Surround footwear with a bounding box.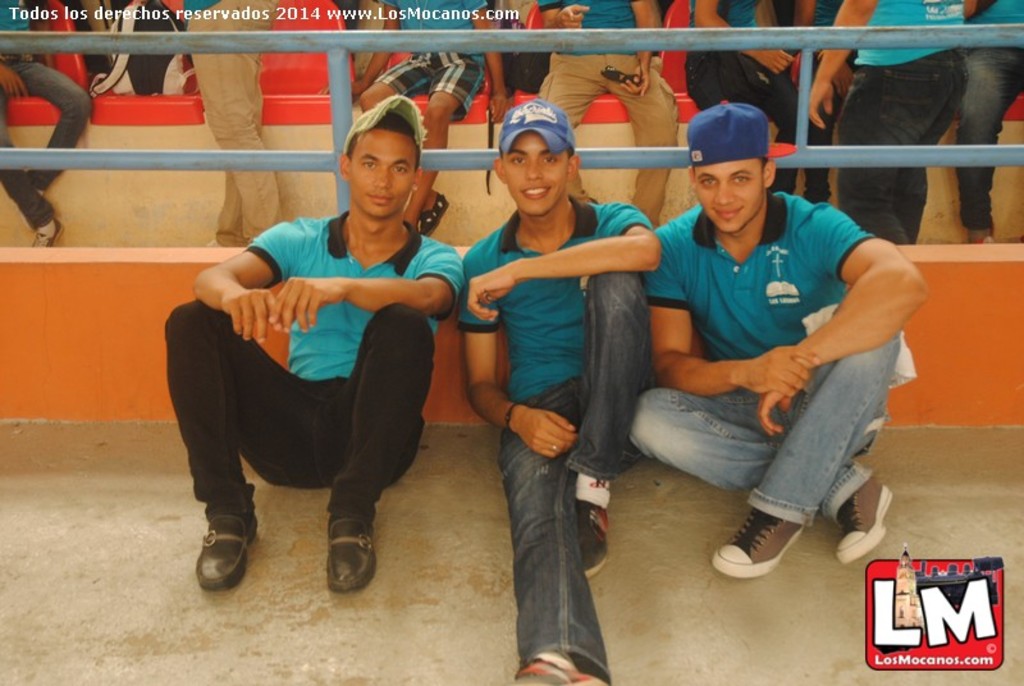
bbox=[517, 648, 612, 685].
